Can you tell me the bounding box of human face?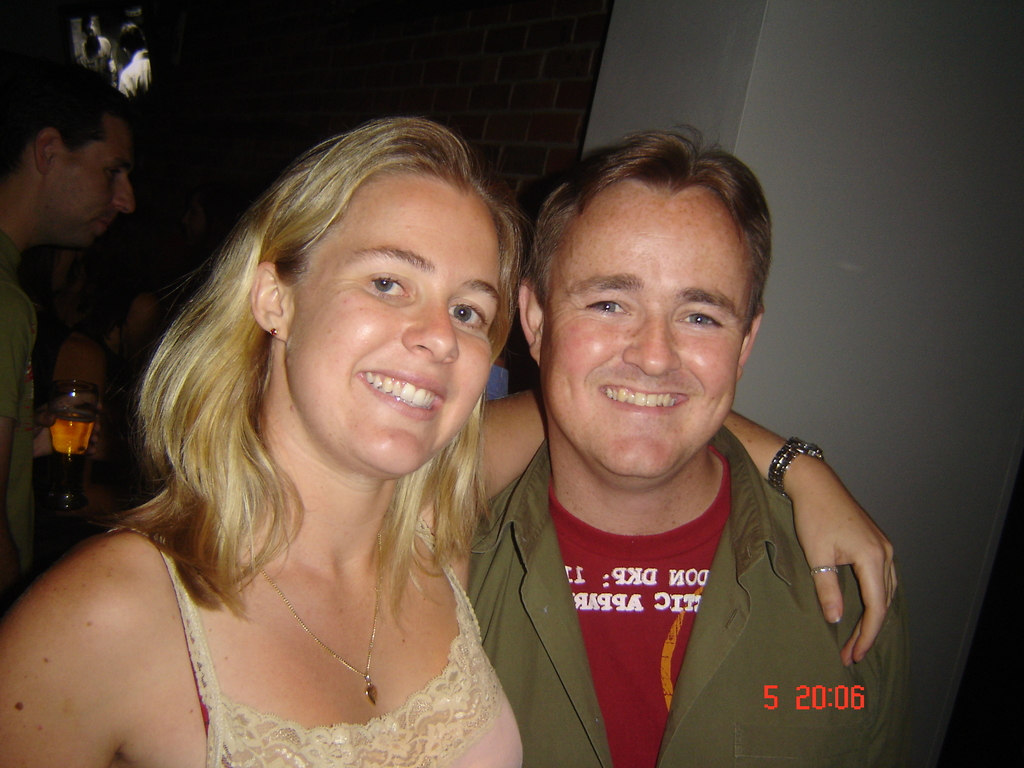
BBox(285, 179, 499, 488).
